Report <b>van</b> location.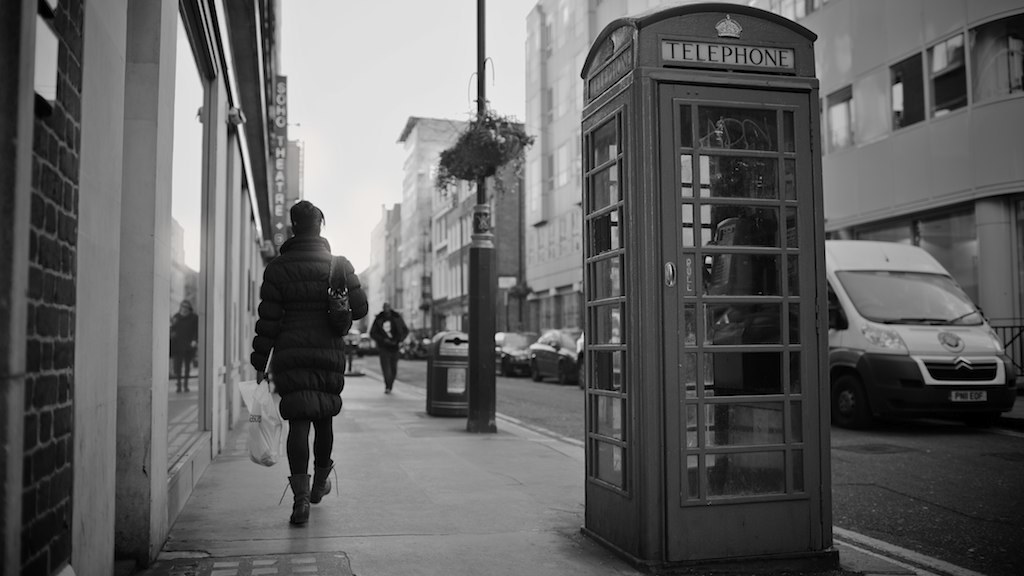
Report: region(823, 236, 1019, 432).
